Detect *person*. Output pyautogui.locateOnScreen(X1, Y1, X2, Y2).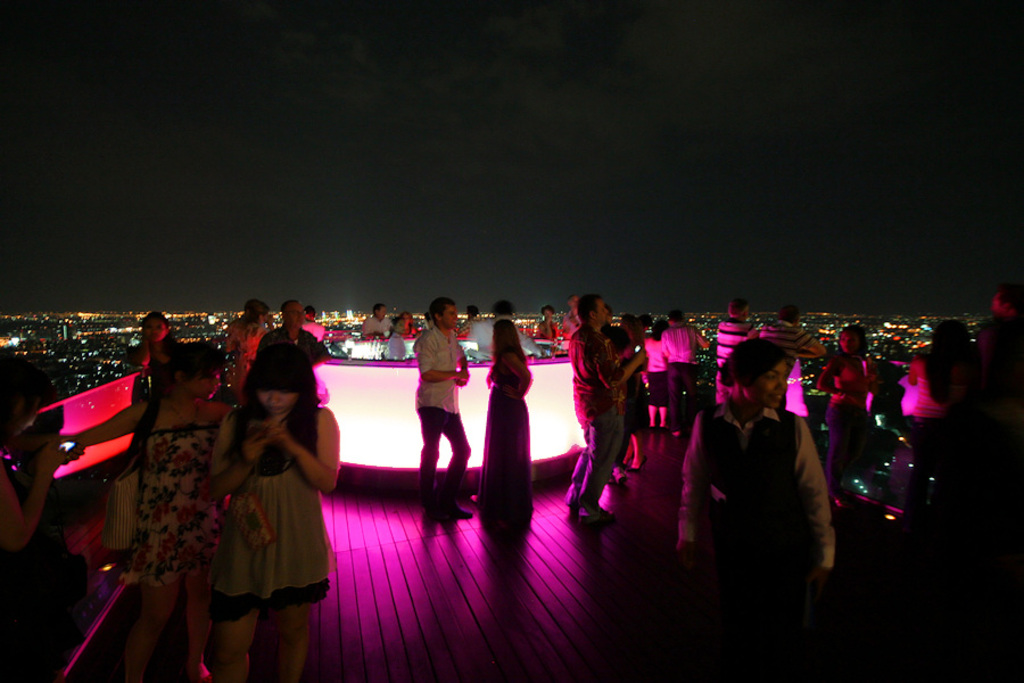
pyautogui.locateOnScreen(363, 303, 391, 335).
